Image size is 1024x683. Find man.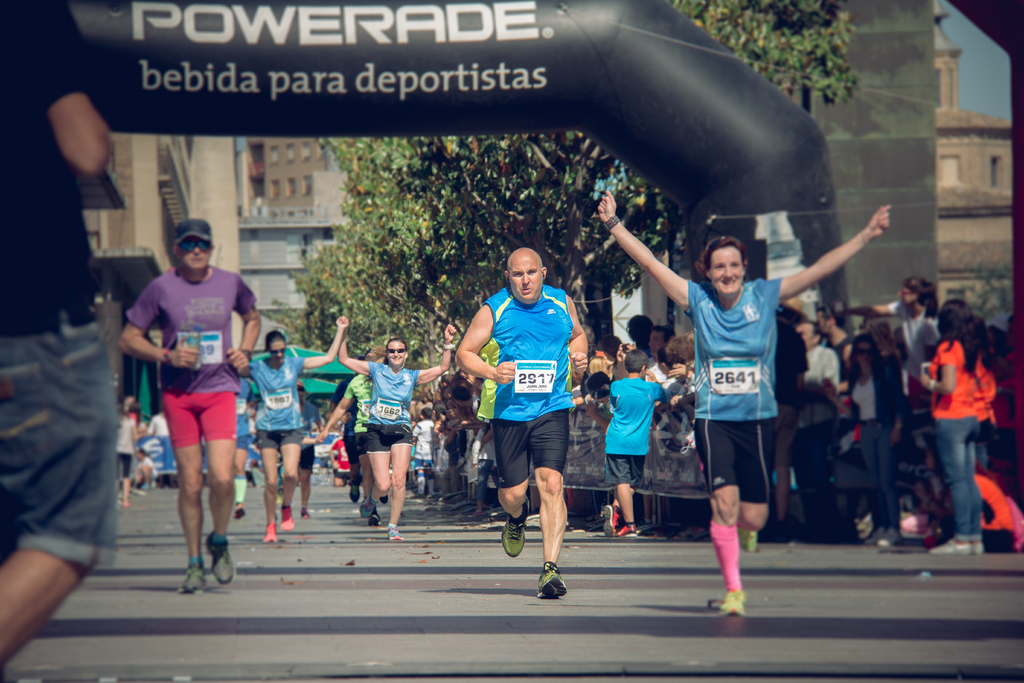
bbox=(451, 249, 594, 602).
